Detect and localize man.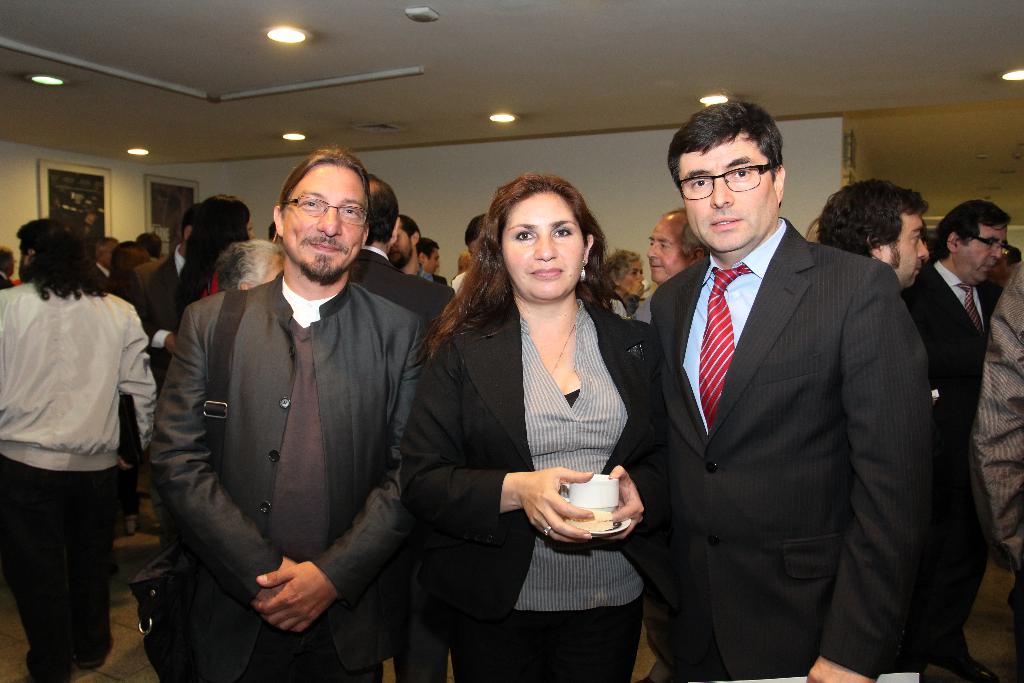
Localized at {"left": 648, "top": 103, "right": 934, "bottom": 682}.
